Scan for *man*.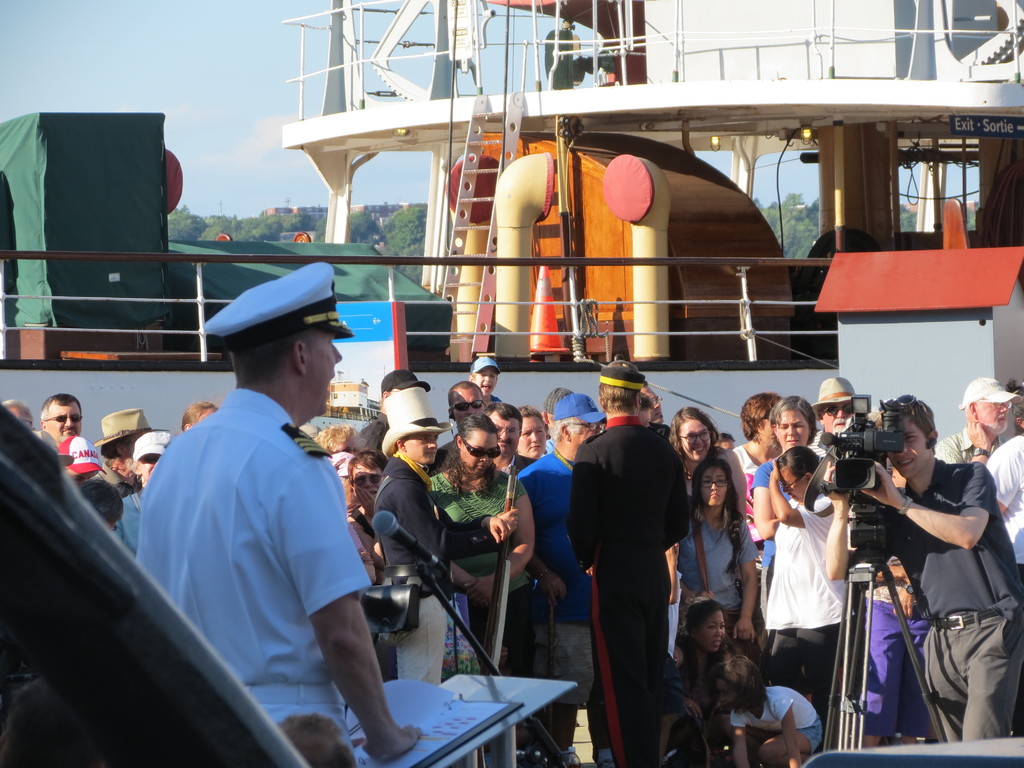
Scan result: (809,372,872,457).
